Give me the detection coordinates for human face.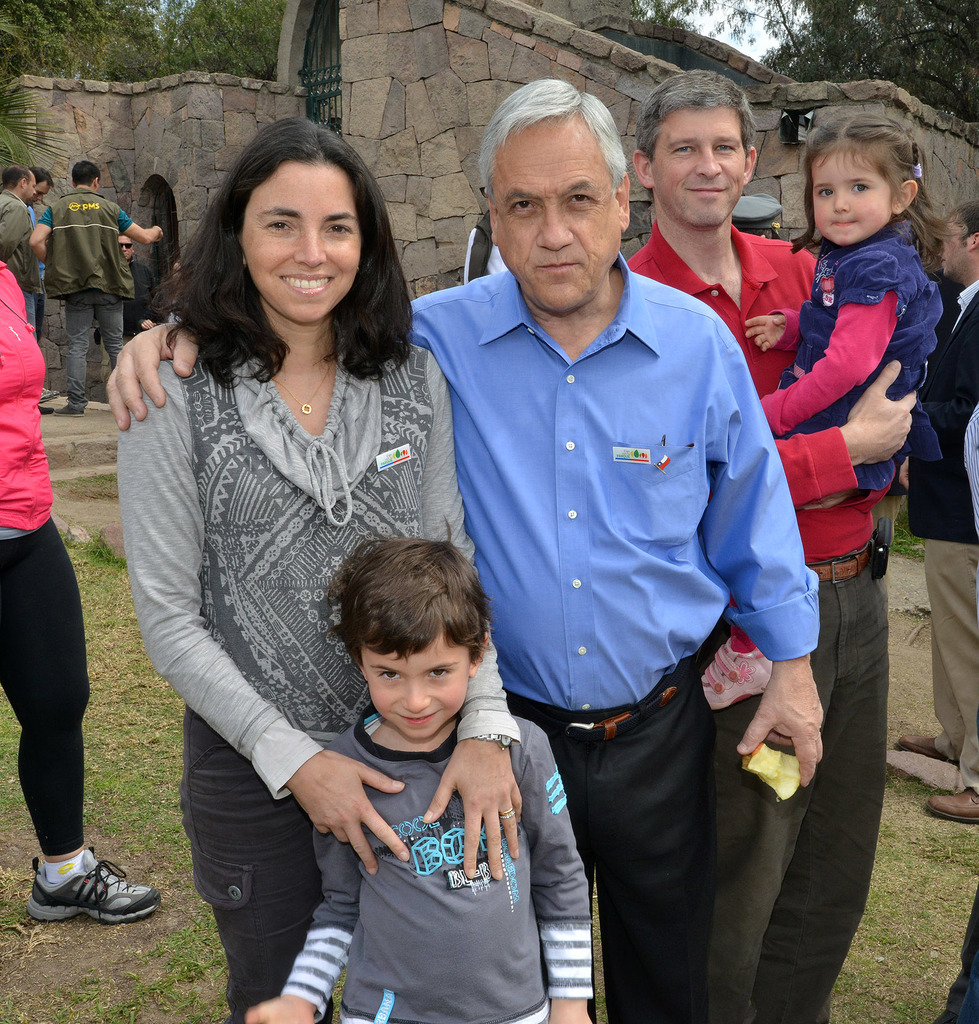
select_region(29, 176, 52, 200).
